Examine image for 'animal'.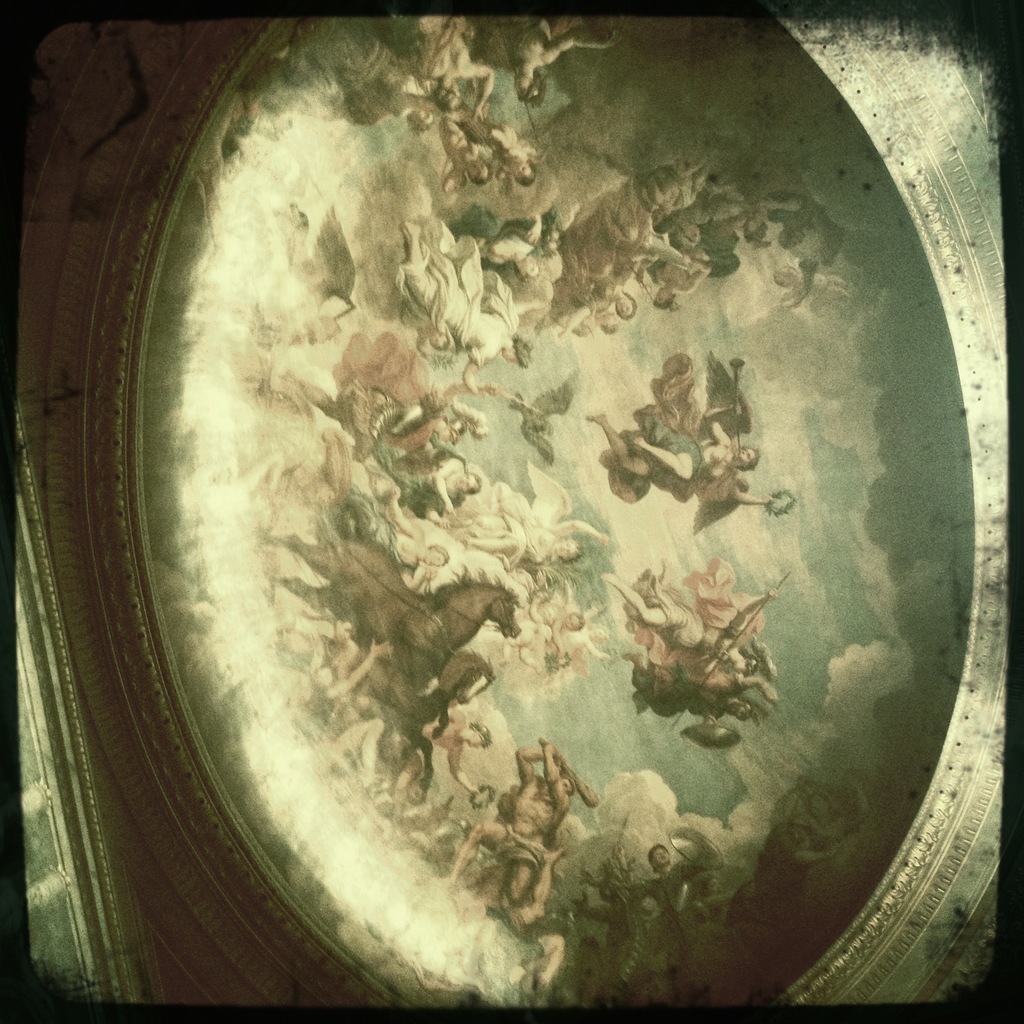
Examination result: {"left": 413, "top": 647, "right": 504, "bottom": 745}.
